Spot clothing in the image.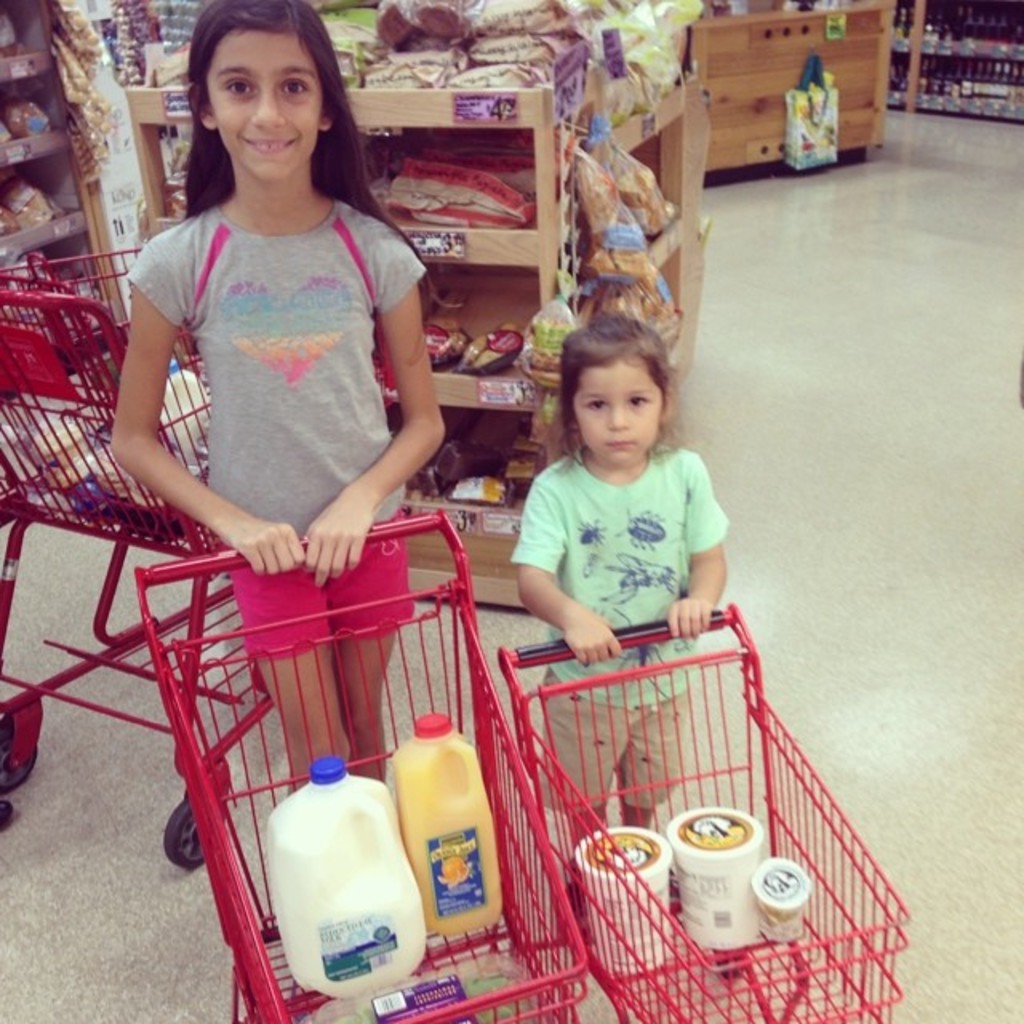
clothing found at rect(126, 208, 427, 658).
